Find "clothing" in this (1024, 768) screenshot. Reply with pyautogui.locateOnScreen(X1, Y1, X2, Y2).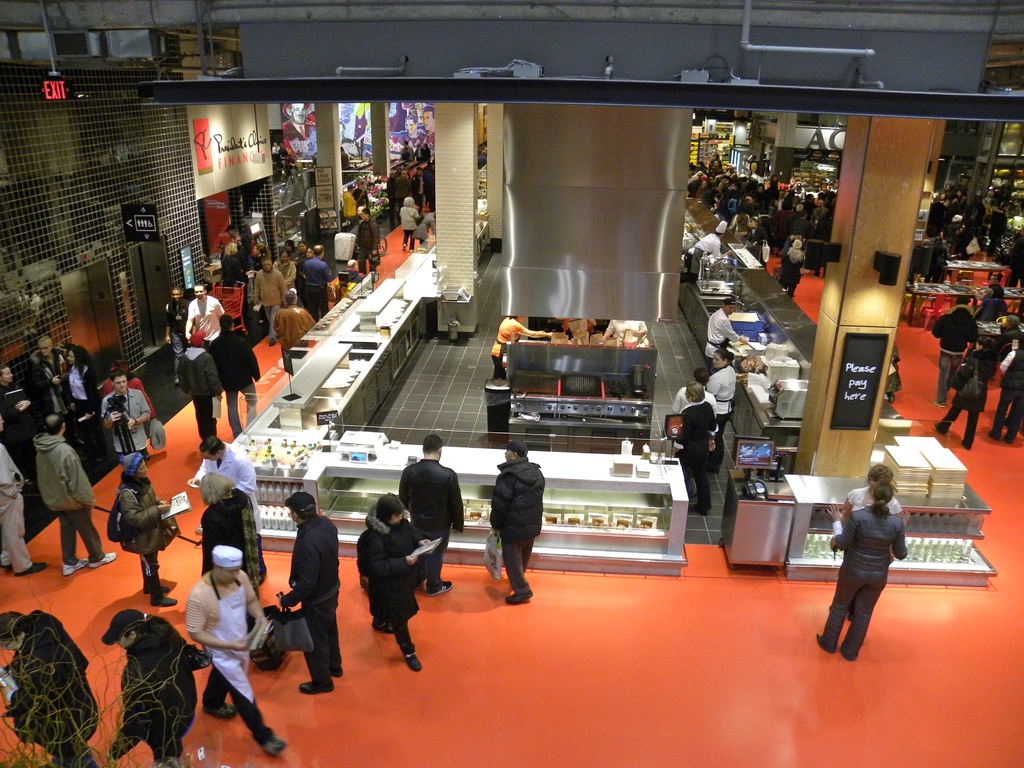
pyautogui.locateOnScreen(940, 352, 999, 450).
